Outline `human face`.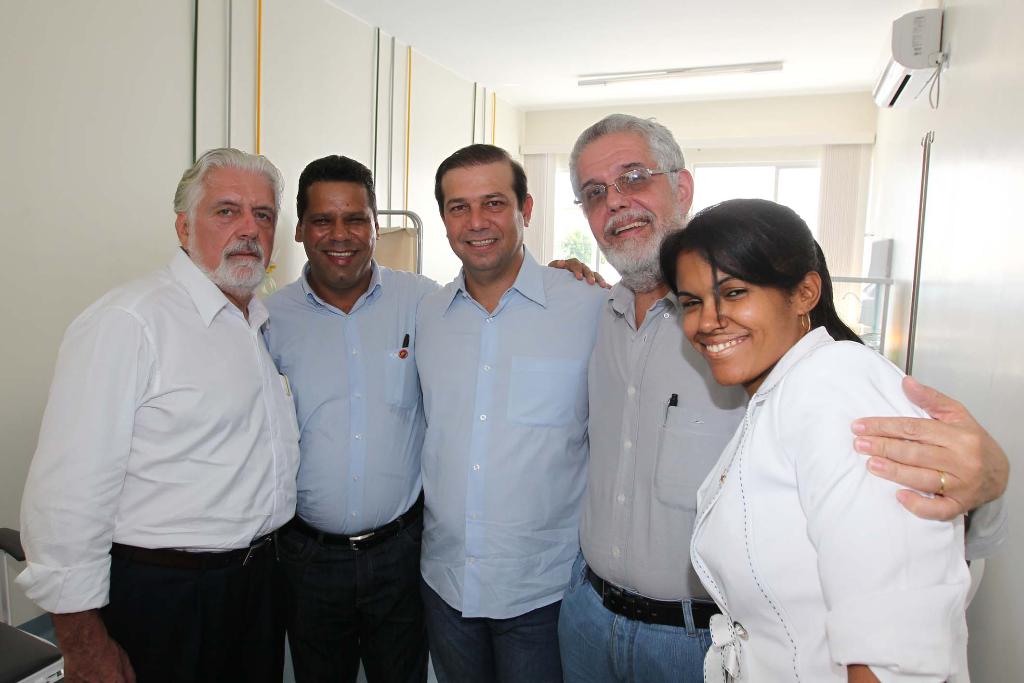
Outline: [x1=678, y1=250, x2=797, y2=377].
